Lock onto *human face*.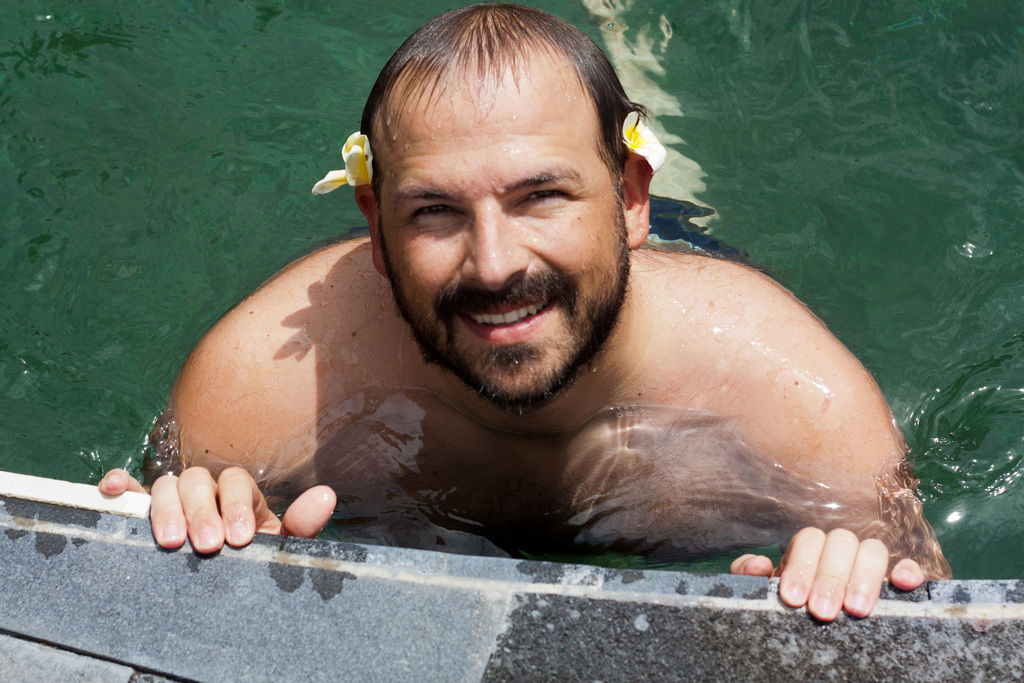
Locked: <bbox>376, 84, 624, 404</bbox>.
